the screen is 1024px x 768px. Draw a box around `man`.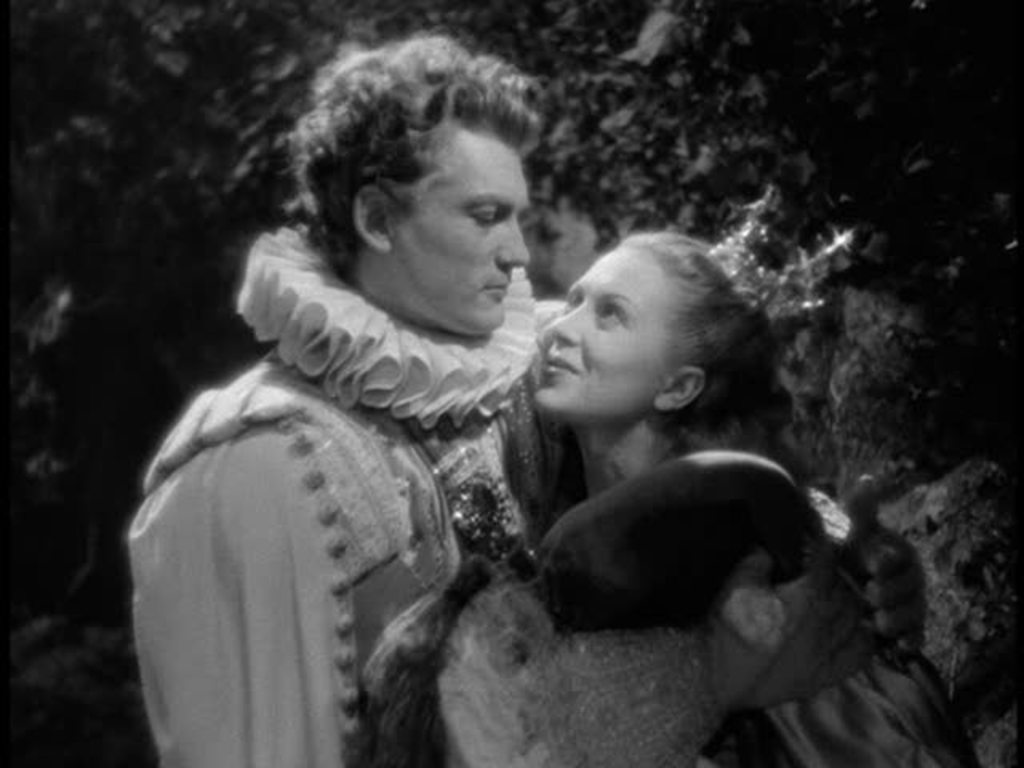
(left=114, top=26, right=939, bottom=766).
